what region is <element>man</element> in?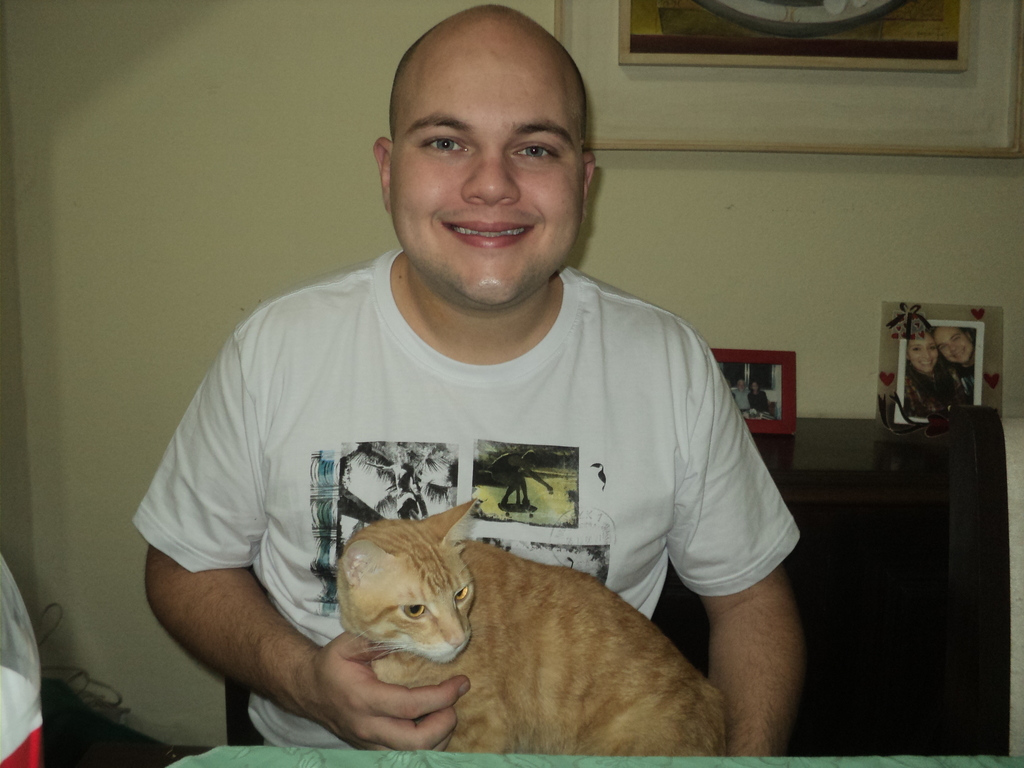
x1=932 y1=324 x2=975 y2=394.
